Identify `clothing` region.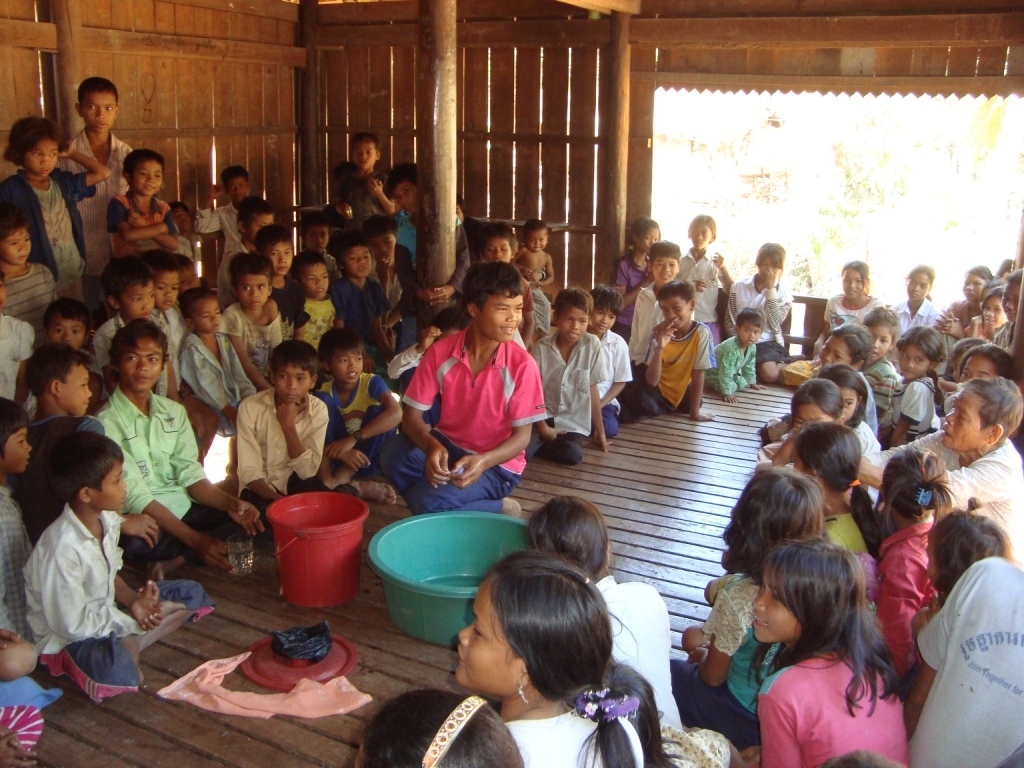
Region: pyautogui.locateOnScreen(910, 553, 1023, 767).
